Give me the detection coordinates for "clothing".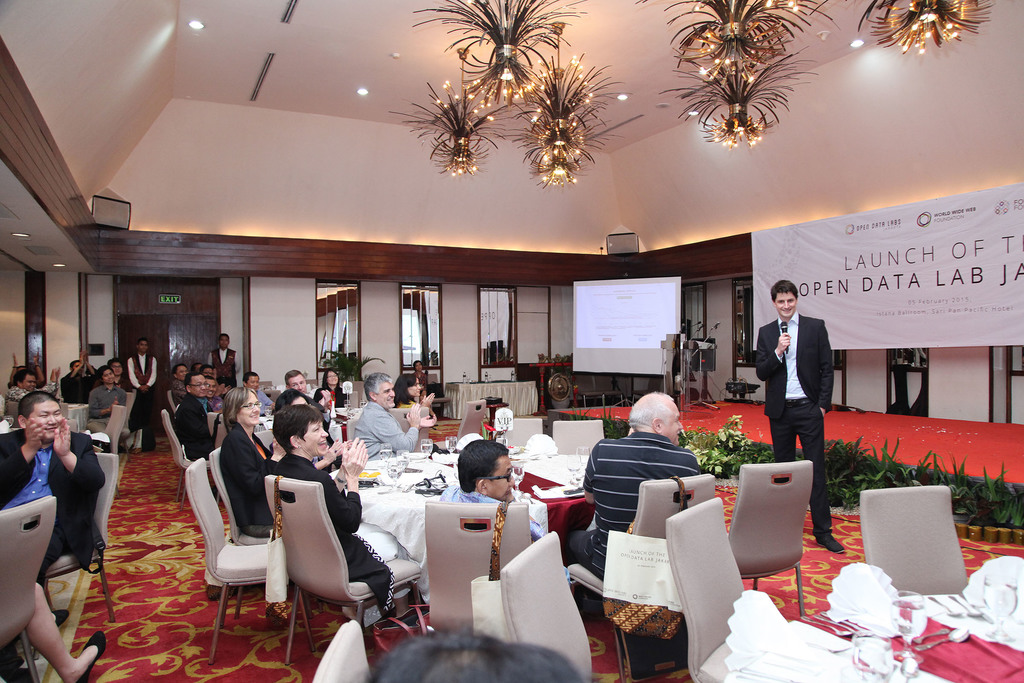
detection(6, 382, 58, 406).
